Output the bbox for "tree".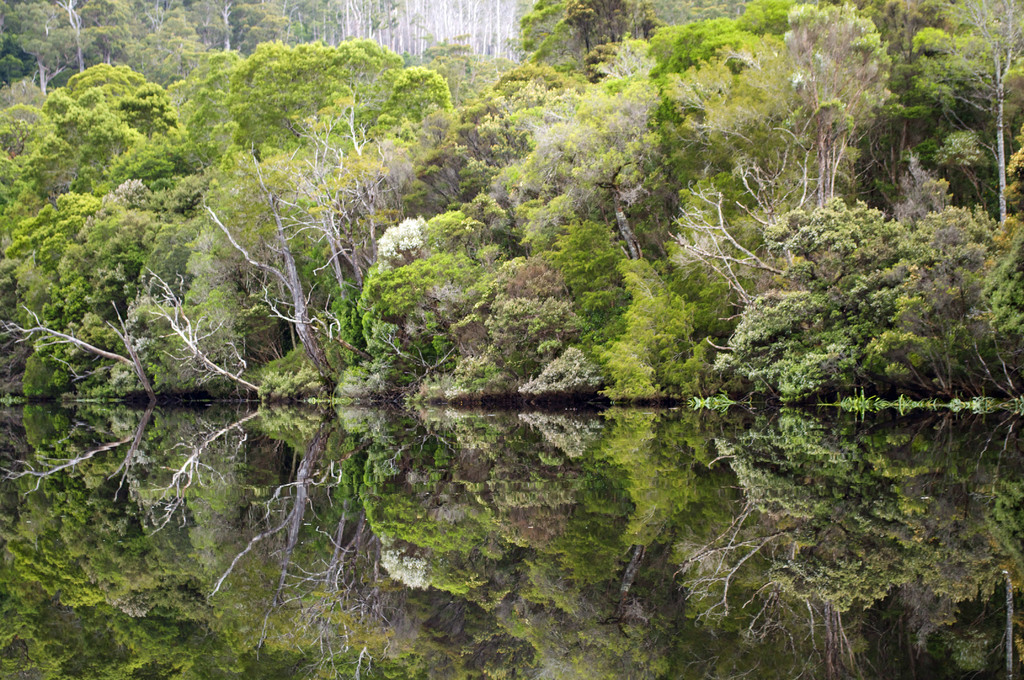
[x1=708, y1=191, x2=1018, y2=400].
